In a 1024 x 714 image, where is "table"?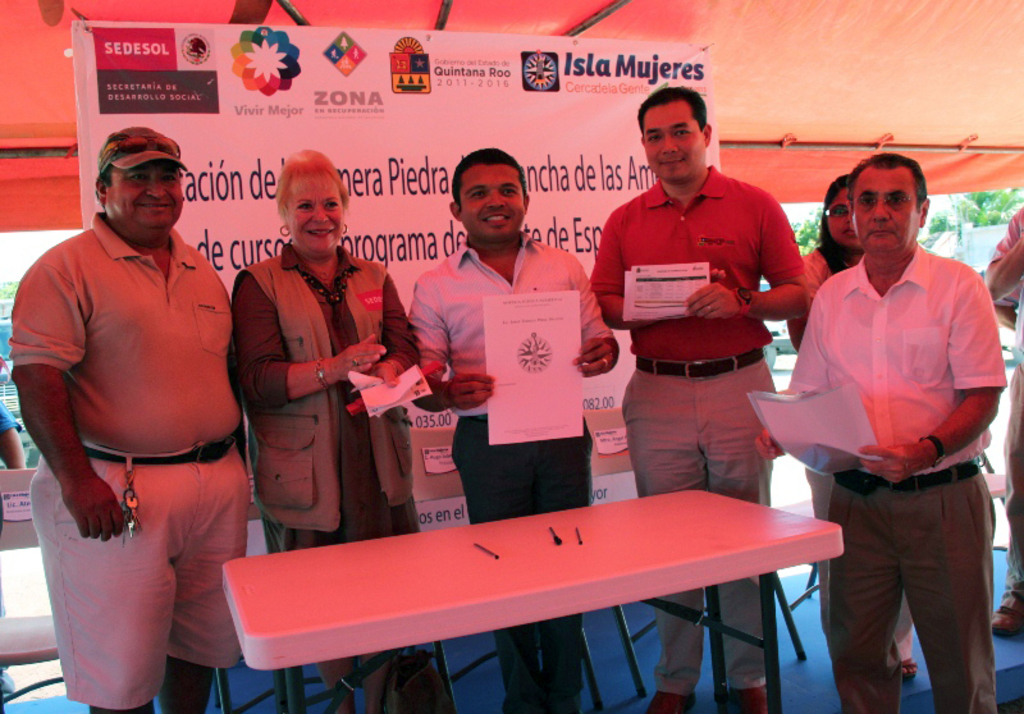
[left=204, top=486, right=909, bottom=706].
